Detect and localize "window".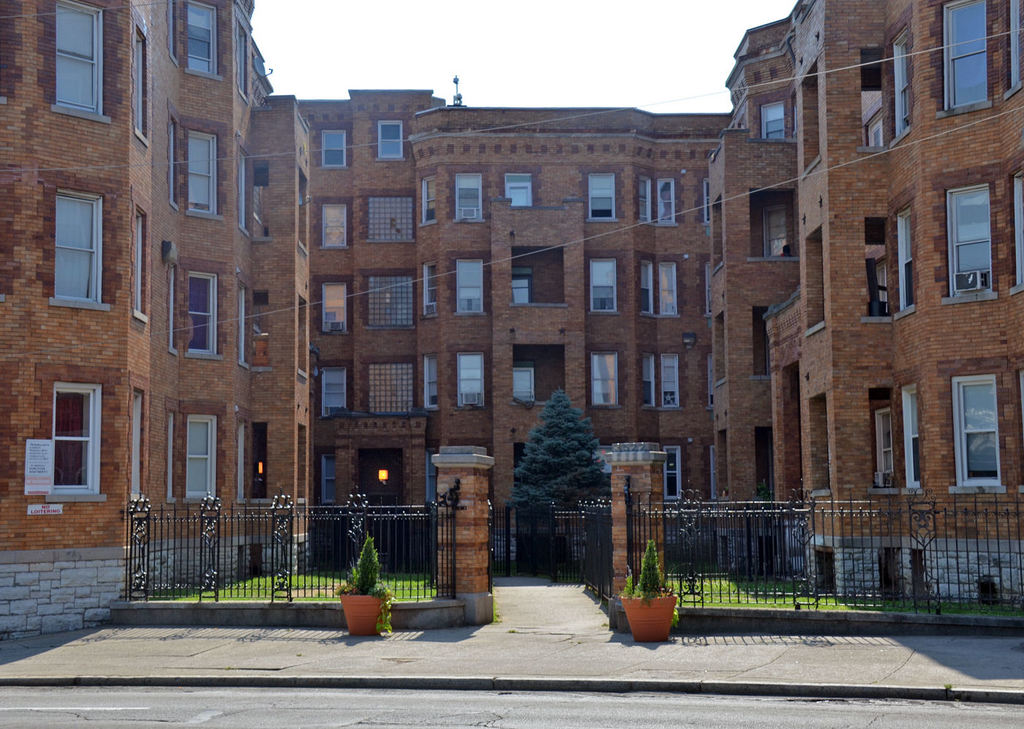
Localized at 661 352 679 412.
